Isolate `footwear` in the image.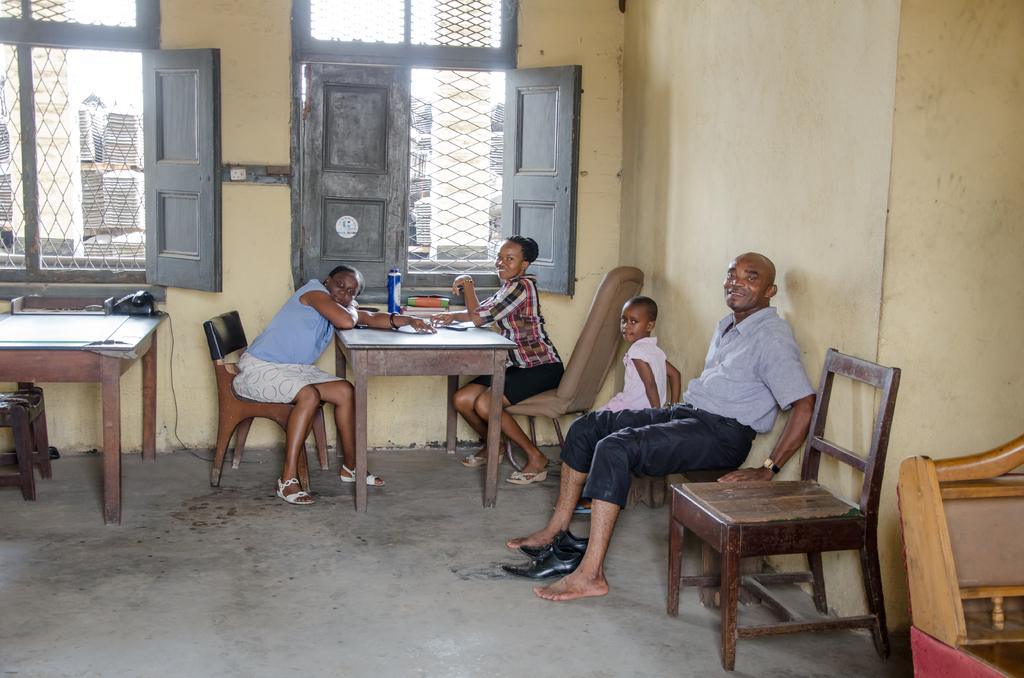
Isolated region: 341:460:378:491.
